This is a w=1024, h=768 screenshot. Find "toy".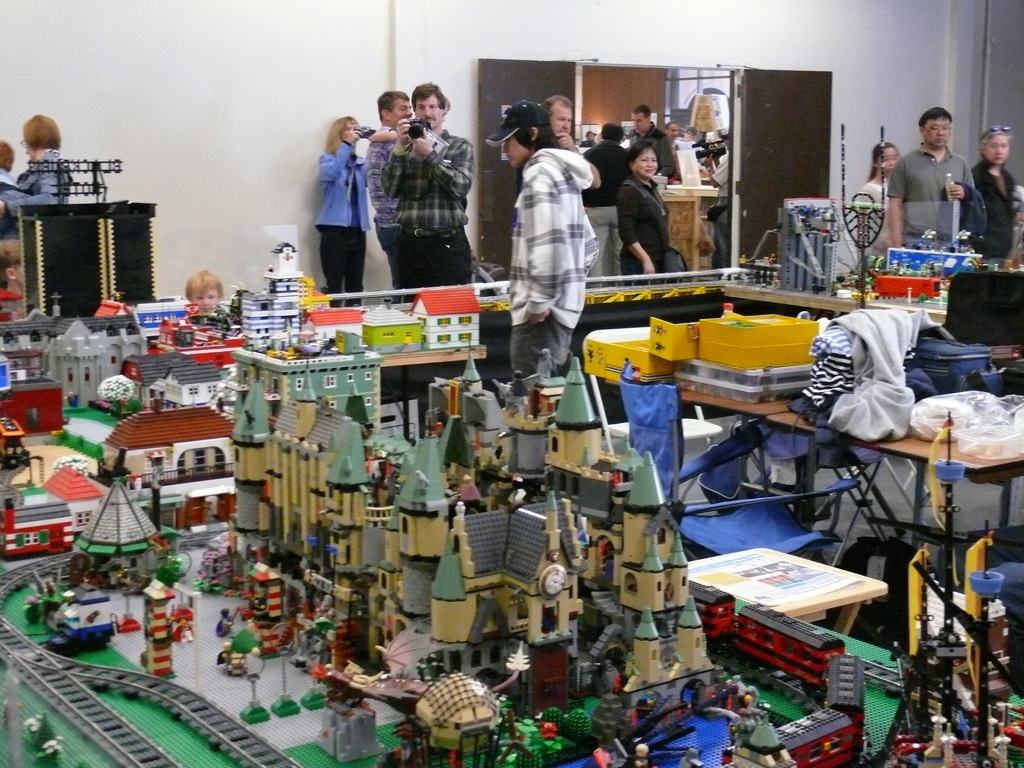
Bounding box: <bbox>217, 631, 260, 685</bbox>.
